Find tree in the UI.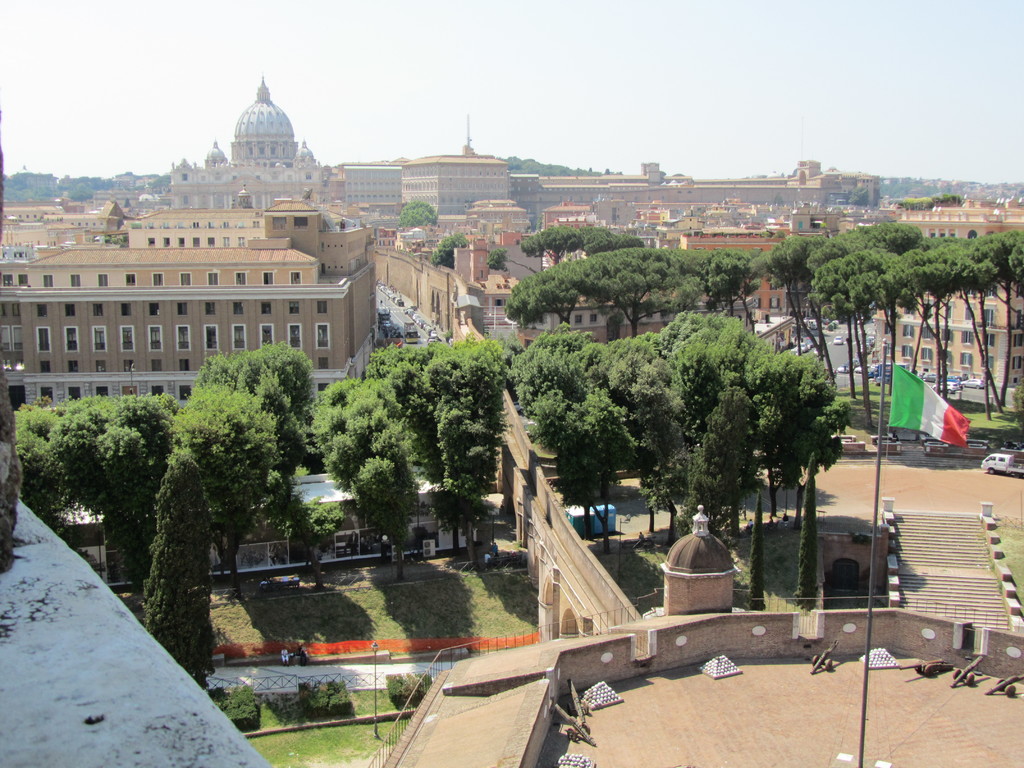
UI element at (612, 236, 642, 249).
